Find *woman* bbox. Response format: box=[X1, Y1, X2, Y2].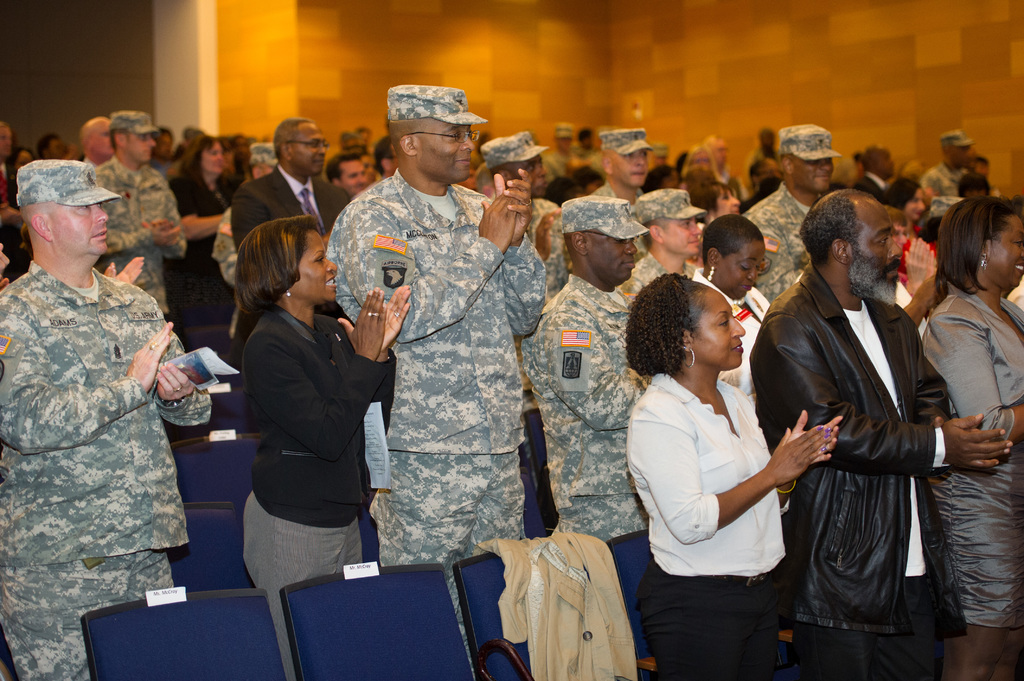
box=[918, 196, 1023, 680].
